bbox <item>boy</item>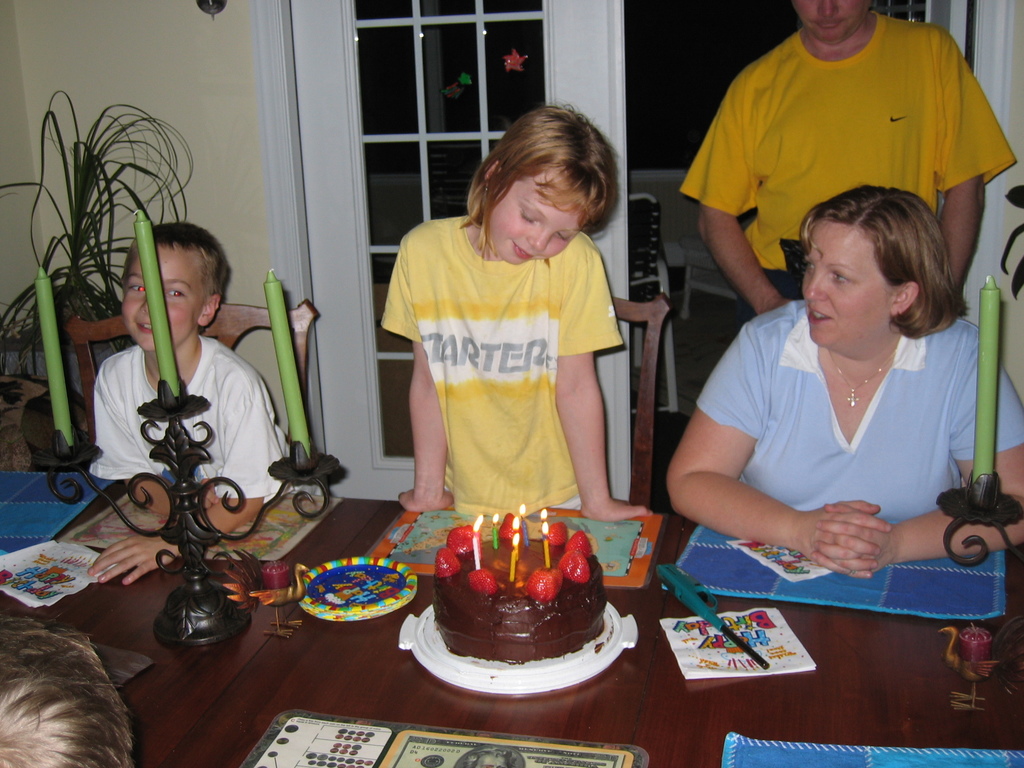
[88, 224, 292, 585]
